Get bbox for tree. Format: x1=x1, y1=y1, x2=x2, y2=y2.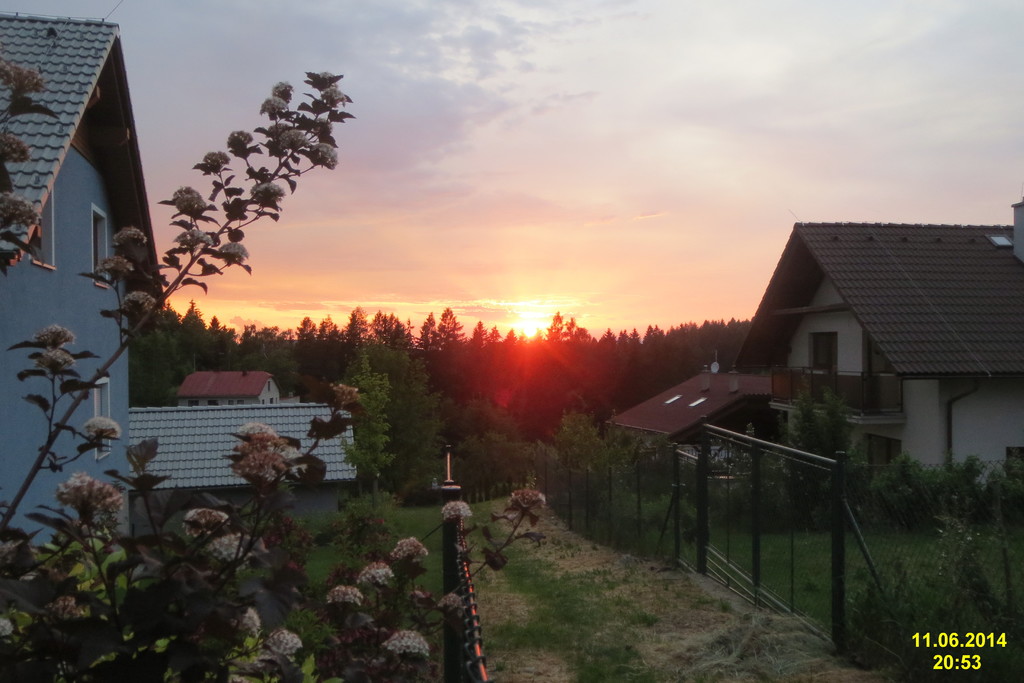
x1=0, y1=57, x2=544, y2=682.
